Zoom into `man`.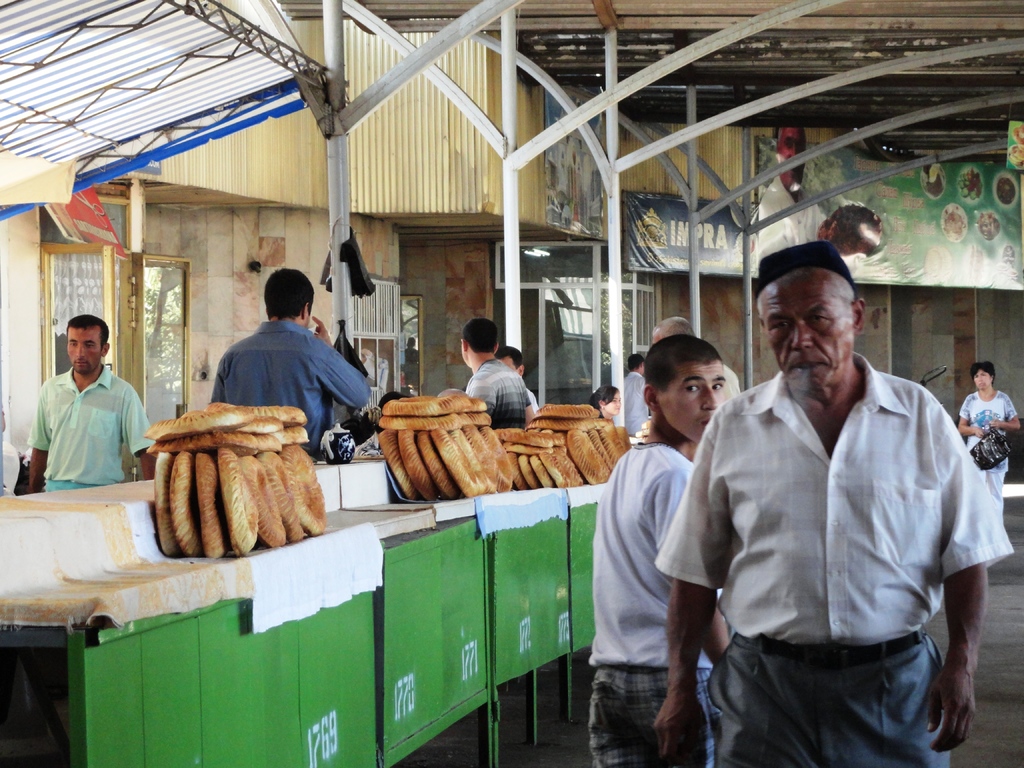
Zoom target: (650, 232, 1005, 767).
